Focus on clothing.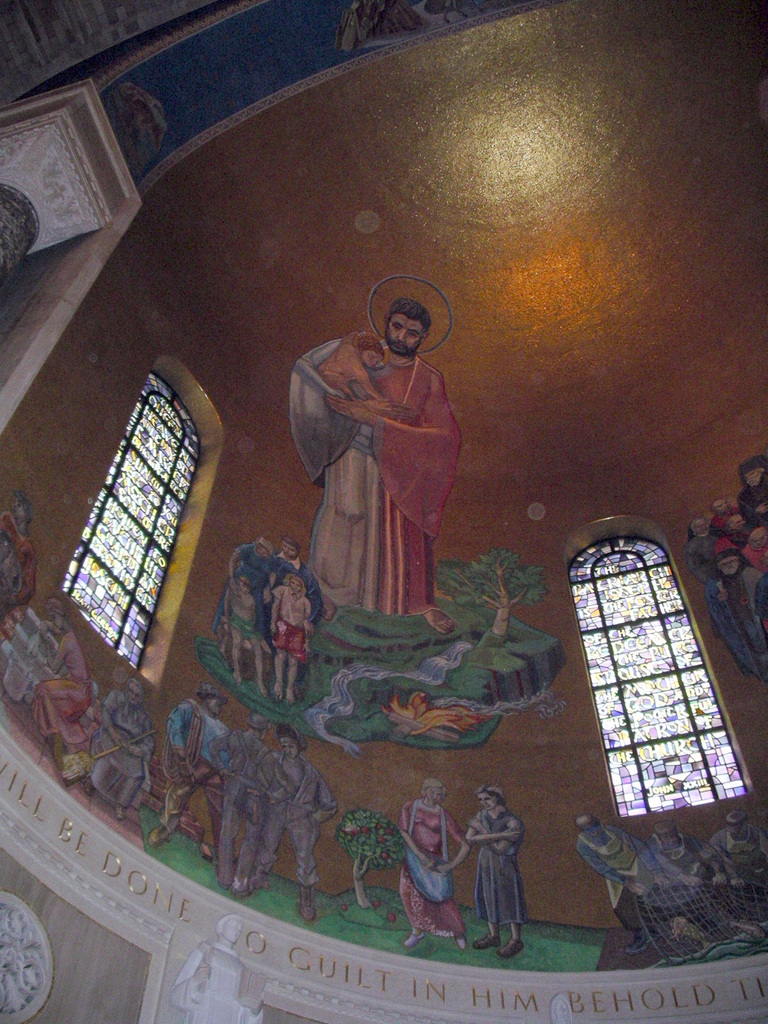
Focused at bbox=[406, 794, 470, 946].
